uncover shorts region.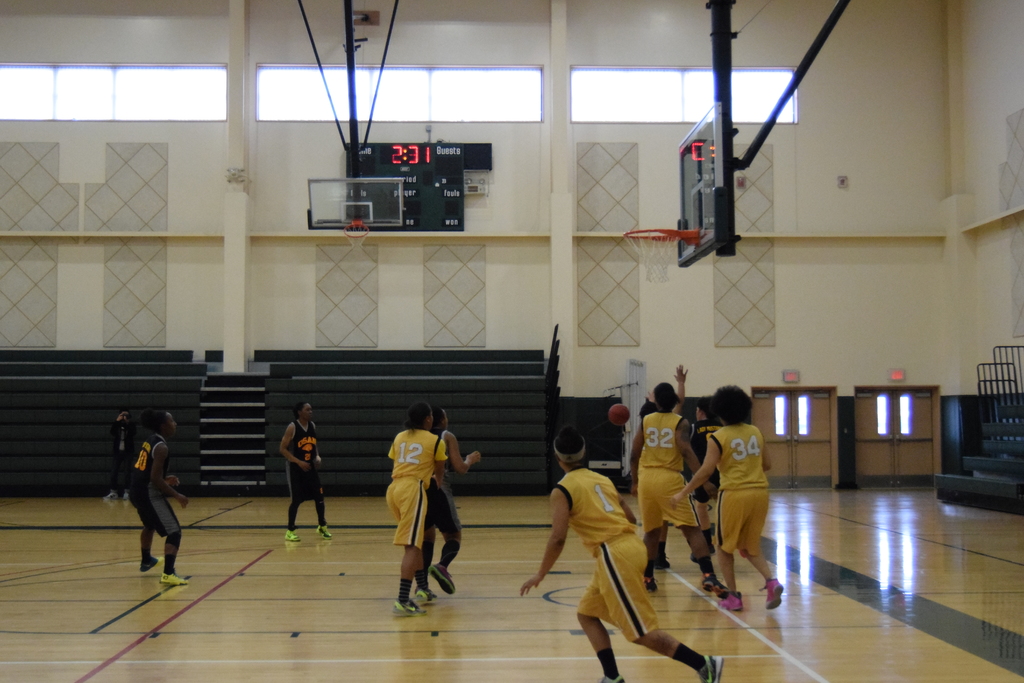
Uncovered: 577 530 656 642.
